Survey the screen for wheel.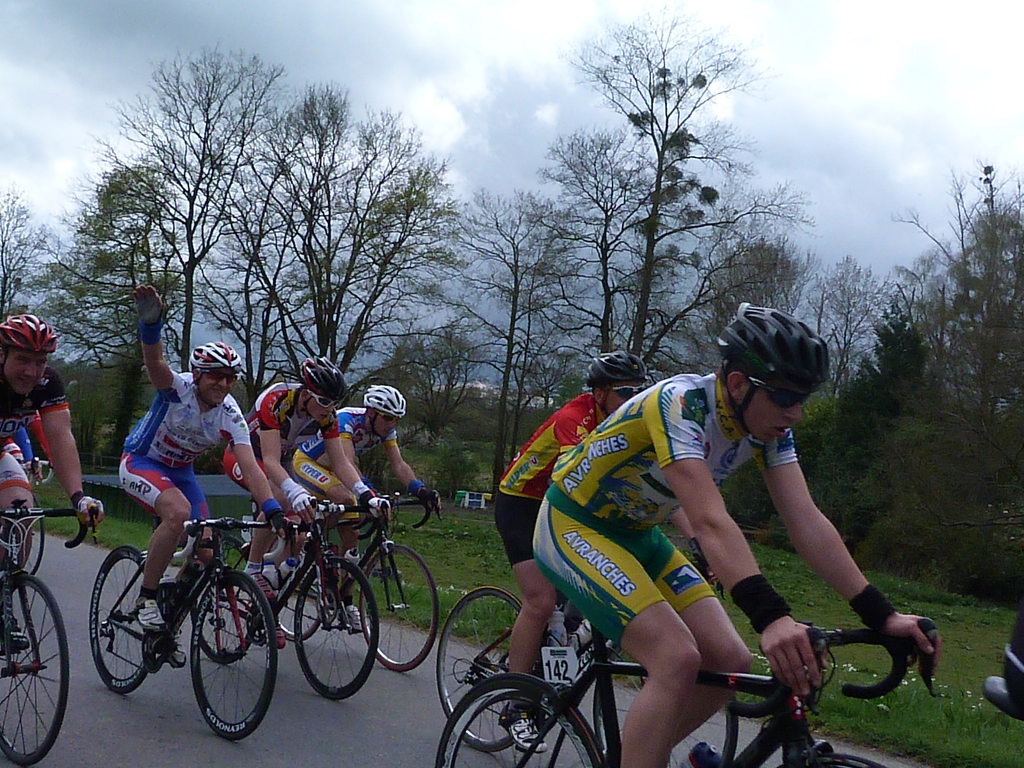
Survey found: [275,534,324,641].
